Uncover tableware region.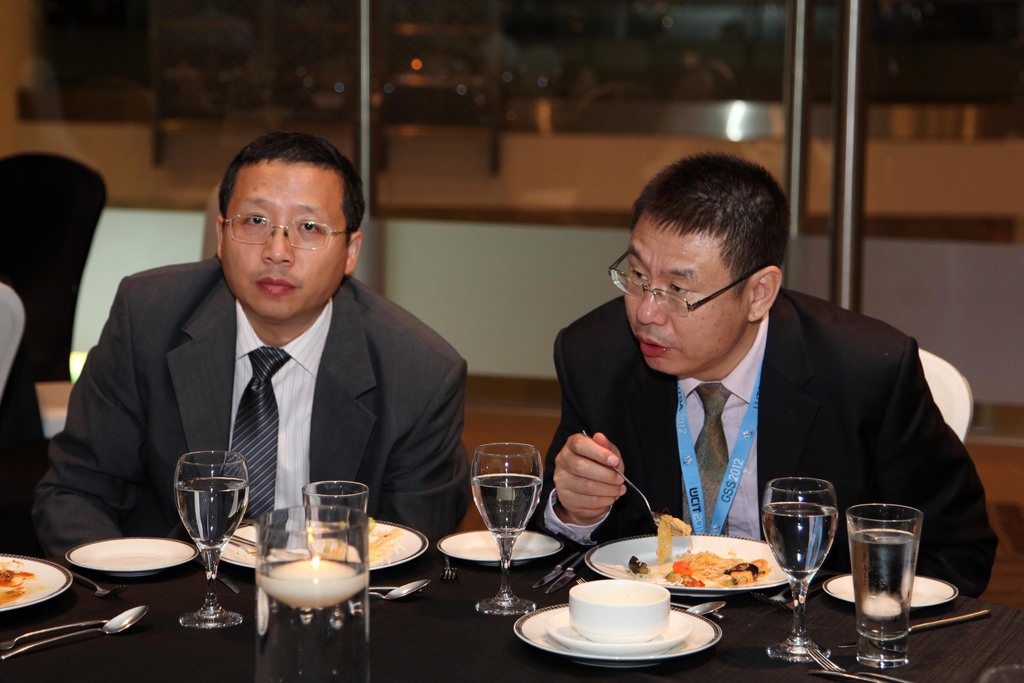
Uncovered: crop(847, 503, 925, 668).
